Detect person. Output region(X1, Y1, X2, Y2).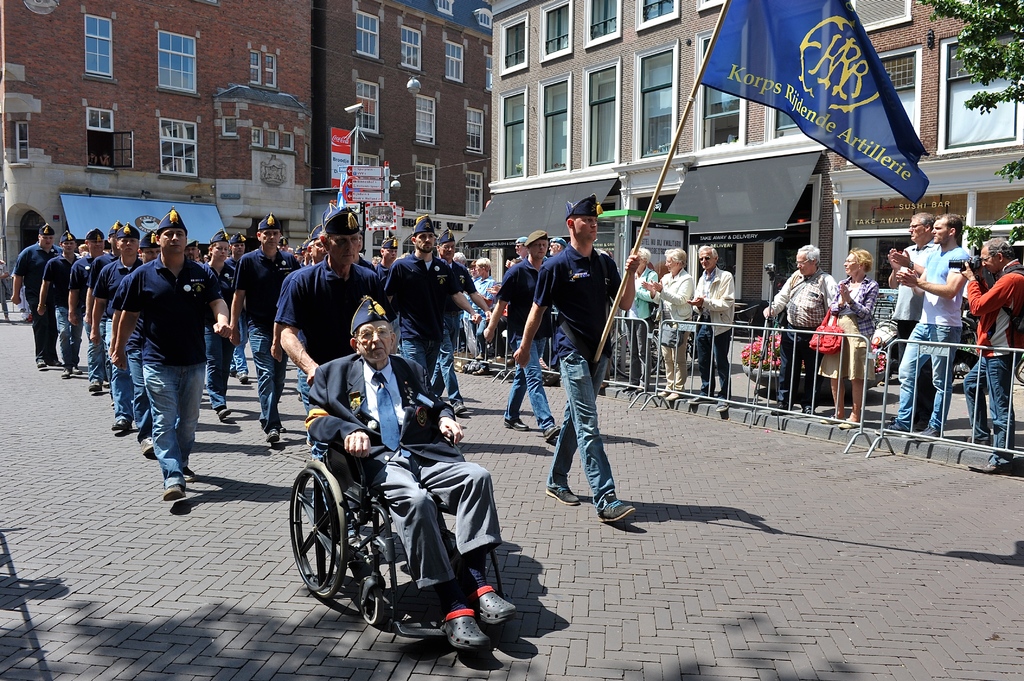
region(510, 193, 639, 524).
